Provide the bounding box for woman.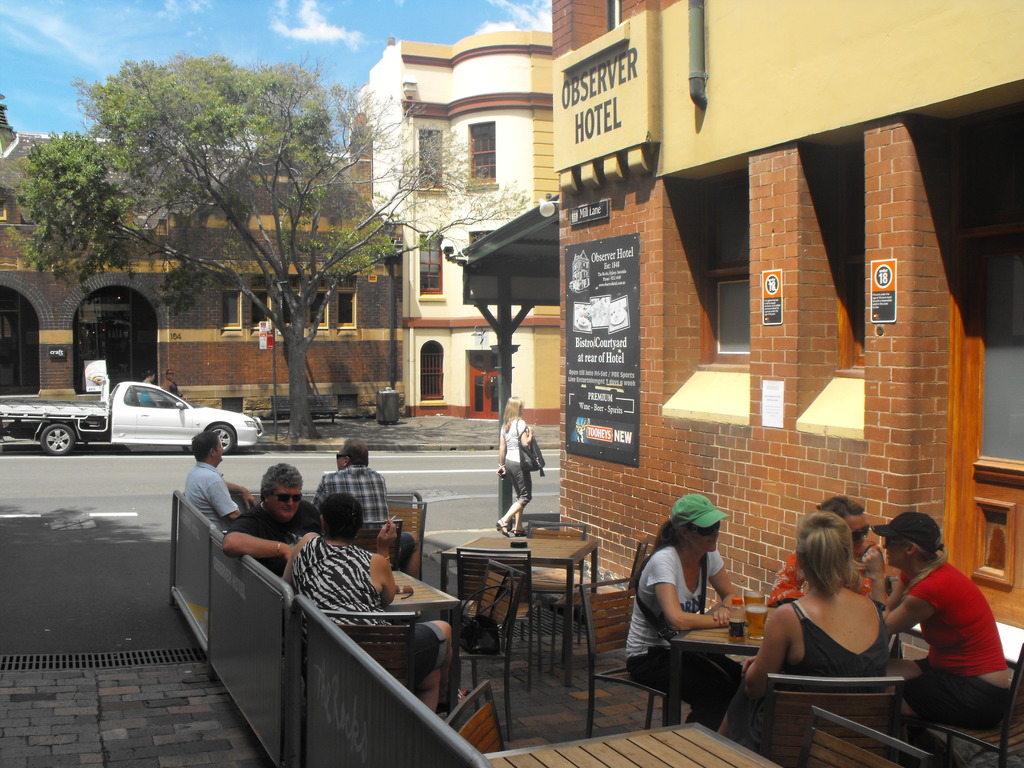
region(719, 508, 895, 767).
